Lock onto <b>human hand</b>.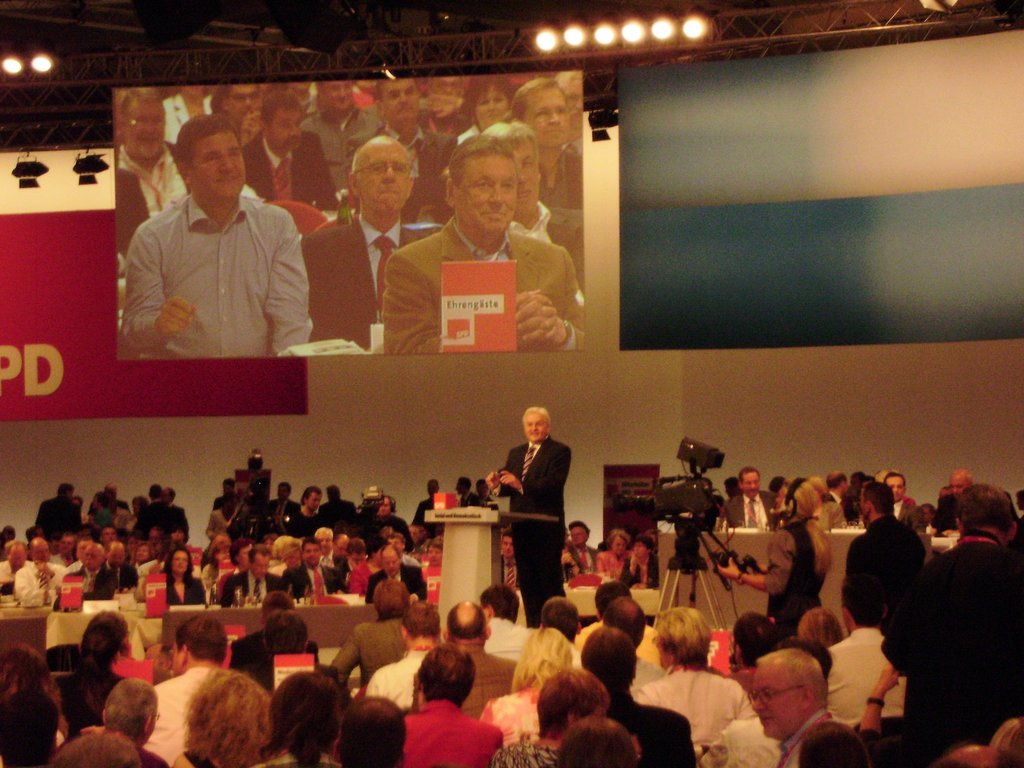
Locked: bbox=[513, 289, 548, 344].
